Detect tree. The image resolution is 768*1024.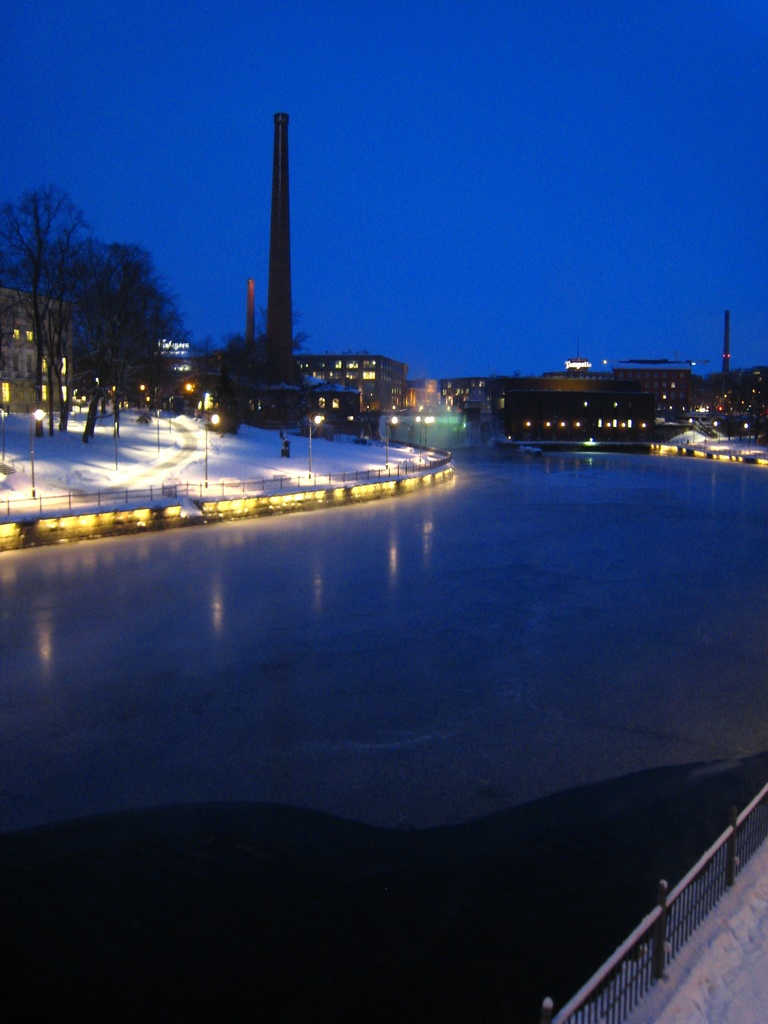
60 245 173 438.
